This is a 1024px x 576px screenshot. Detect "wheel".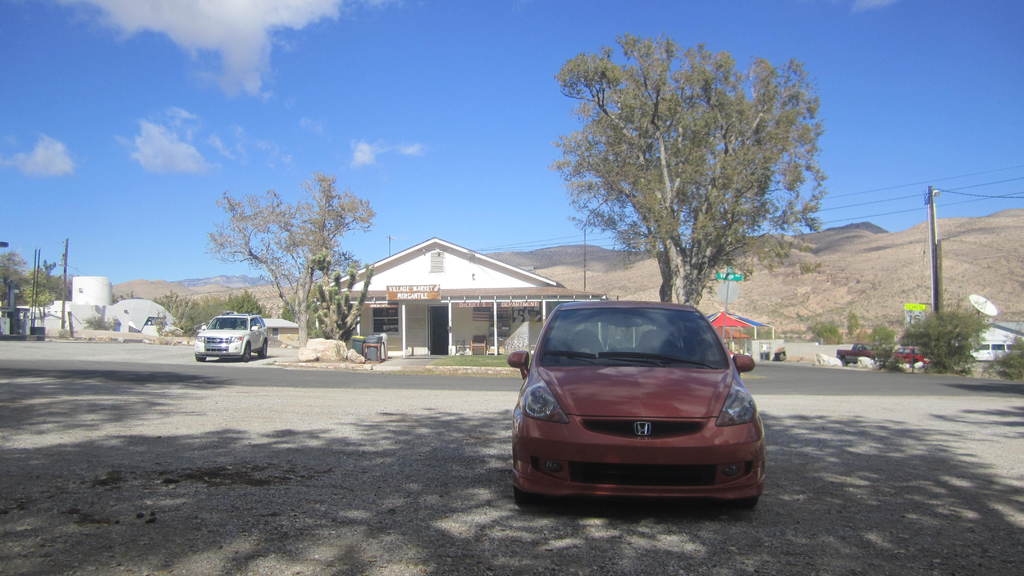
left=741, top=494, right=758, bottom=512.
